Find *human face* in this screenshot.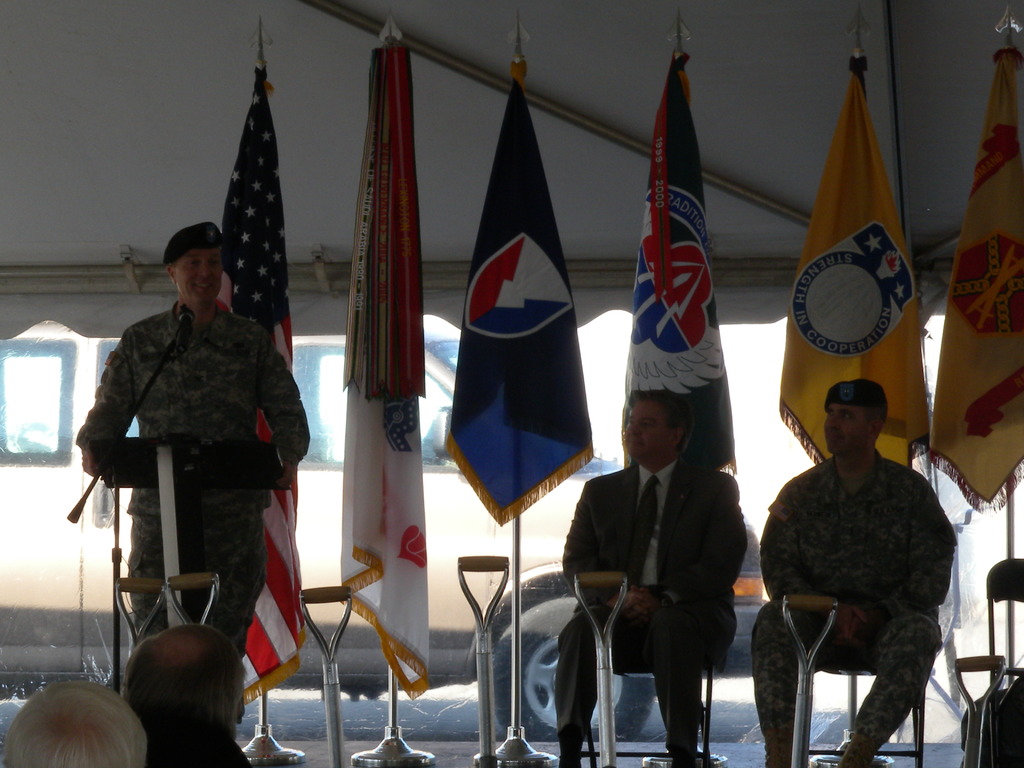
The bounding box for *human face* is (left=822, top=404, right=870, bottom=454).
